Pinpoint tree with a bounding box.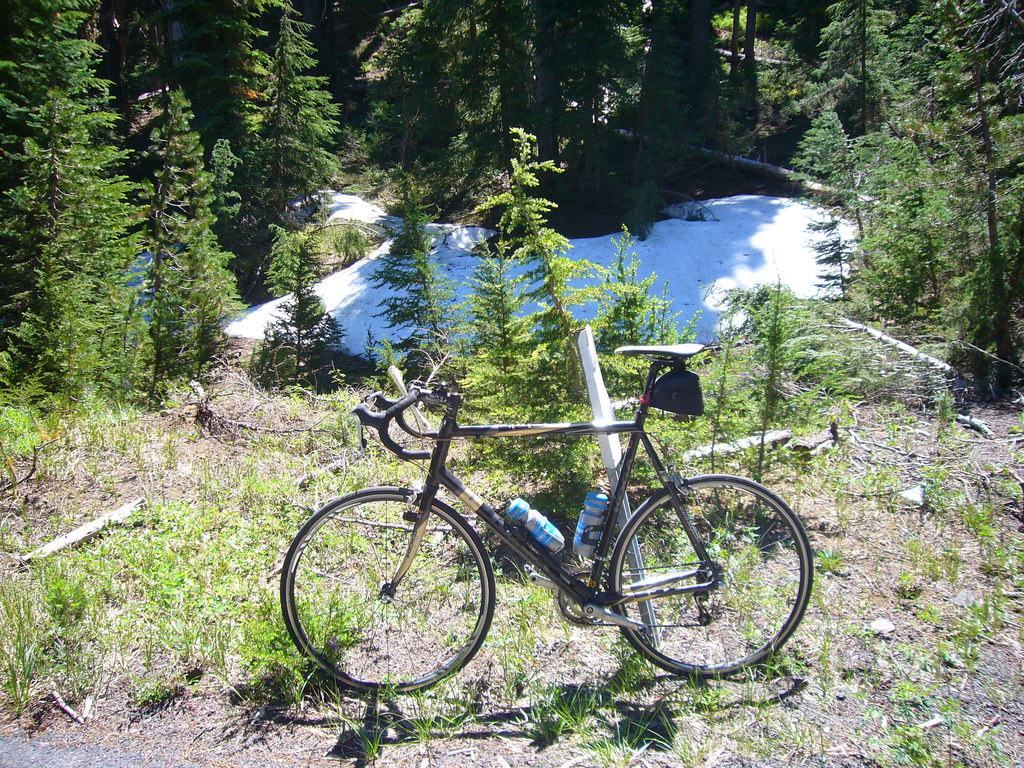
(left=789, top=87, right=898, bottom=336).
